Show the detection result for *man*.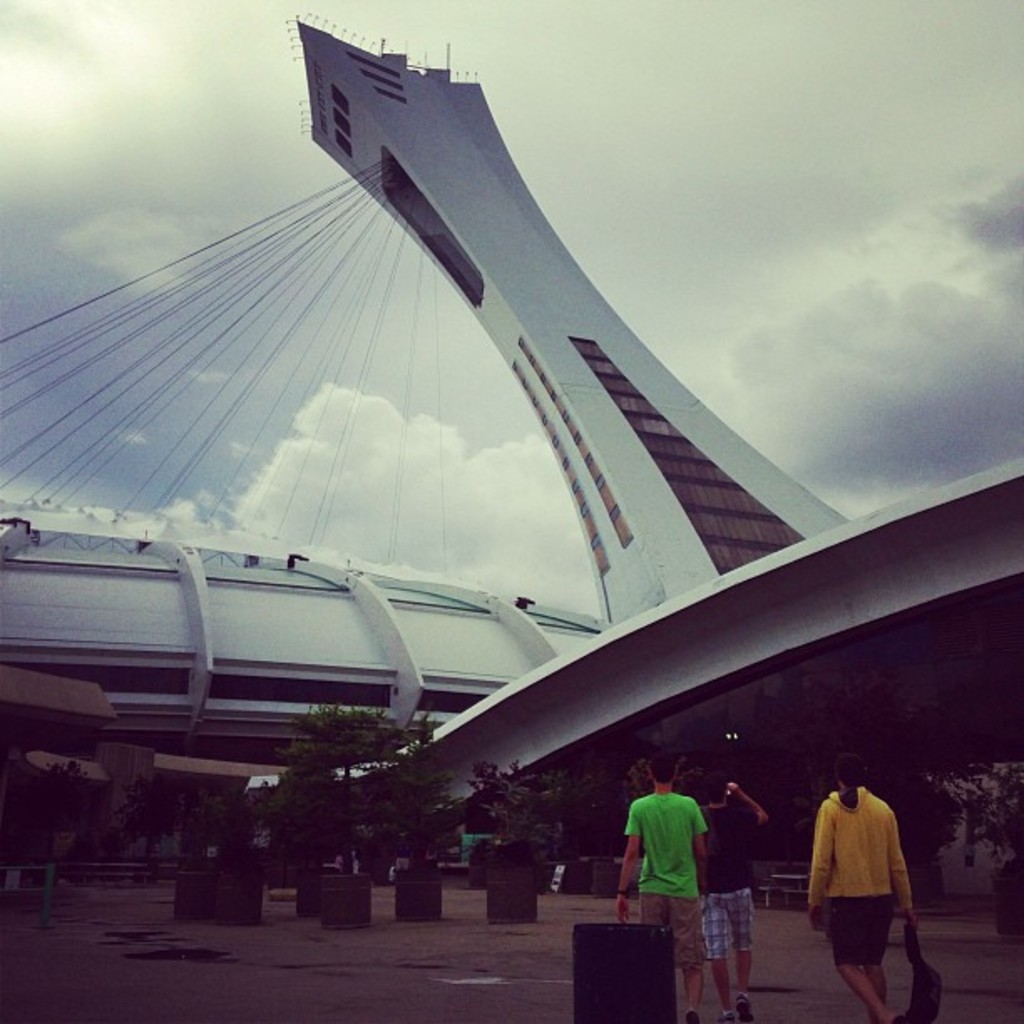
{"left": 701, "top": 785, "right": 770, "bottom": 1022}.
